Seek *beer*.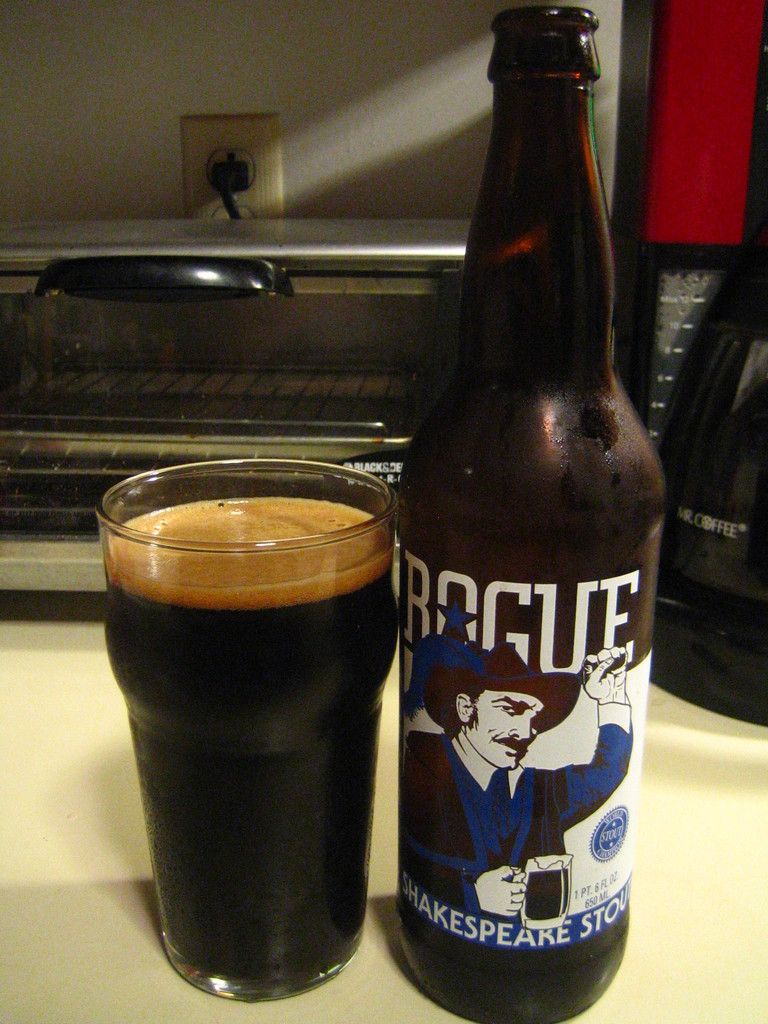
372,0,668,1023.
